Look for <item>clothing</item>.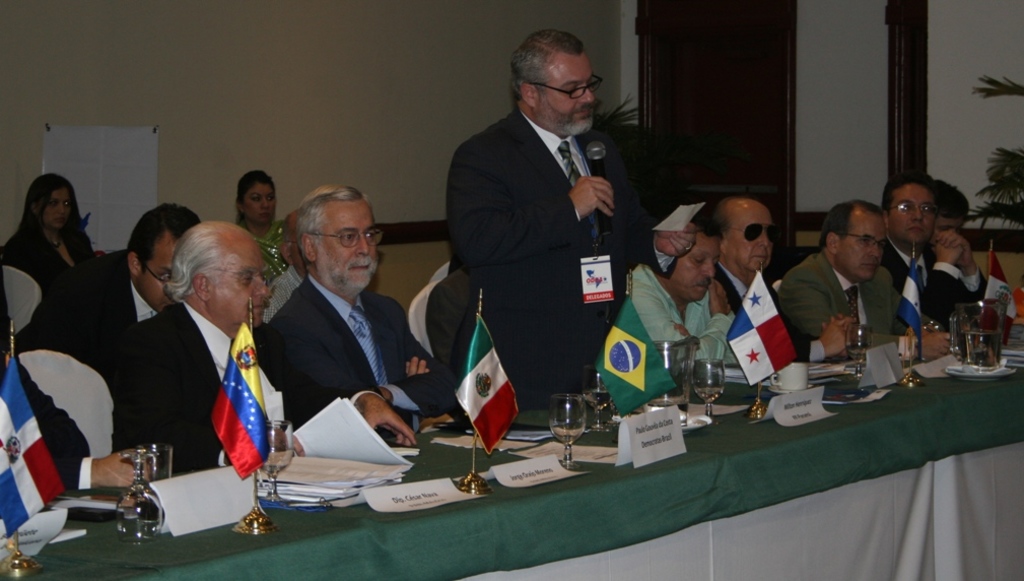
Found: <box>128,257,278,513</box>.
